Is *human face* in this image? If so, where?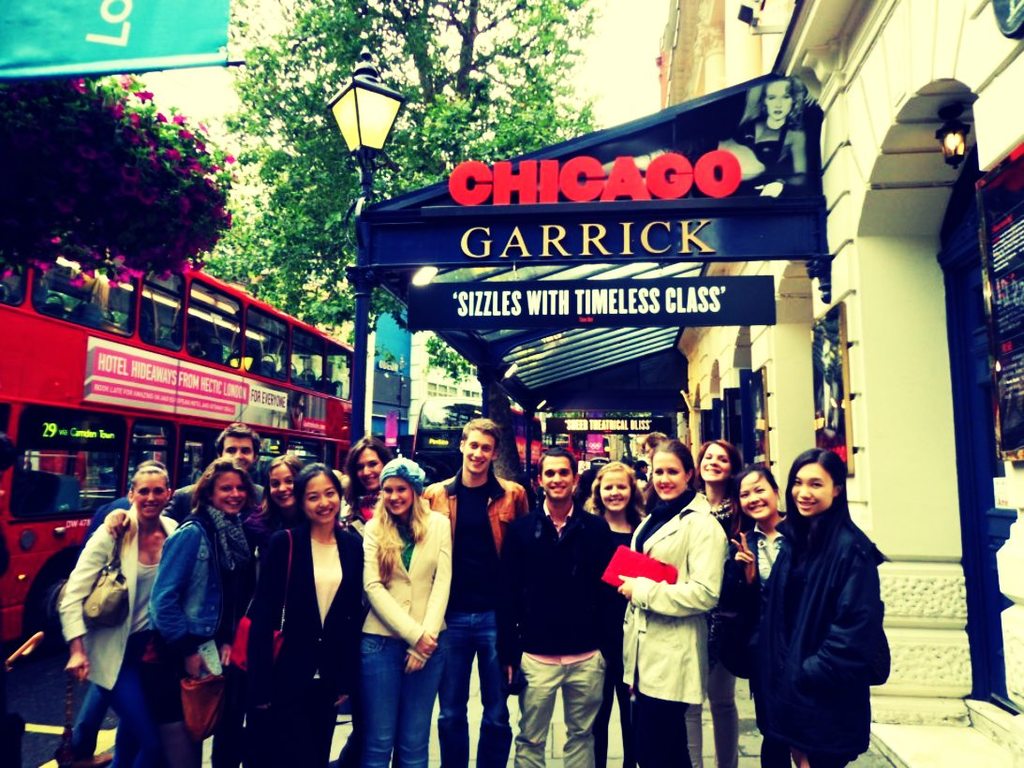
Yes, at [222, 425, 250, 468].
